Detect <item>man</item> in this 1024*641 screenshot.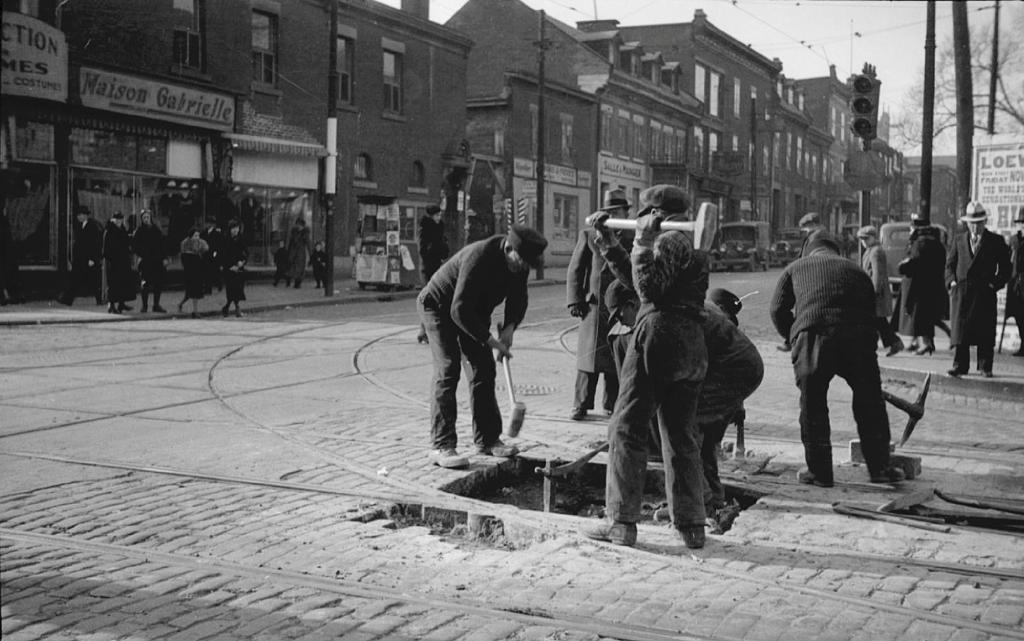
Detection: [411, 223, 547, 467].
